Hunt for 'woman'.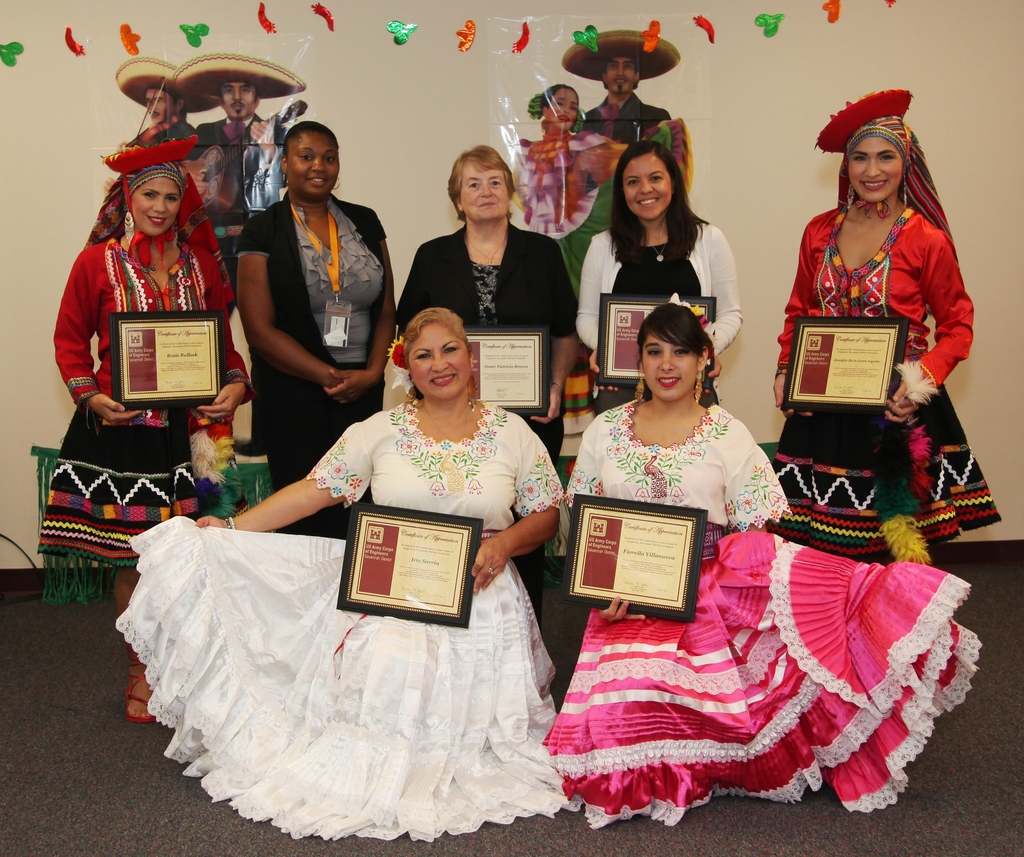
Hunted down at 511/79/596/249.
